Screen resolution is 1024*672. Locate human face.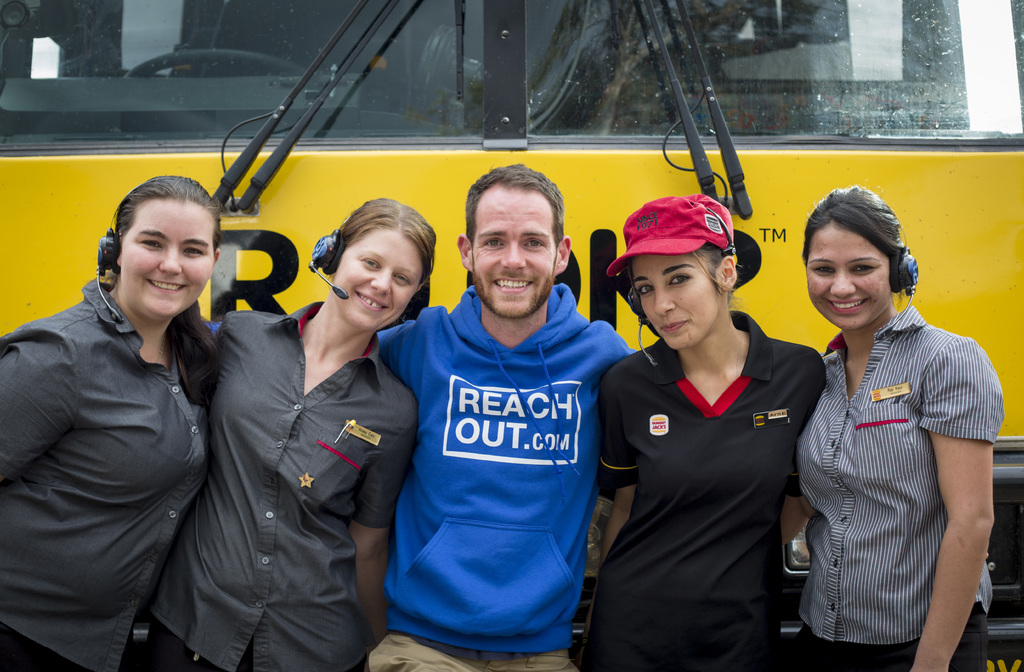
[x1=476, y1=190, x2=561, y2=319].
